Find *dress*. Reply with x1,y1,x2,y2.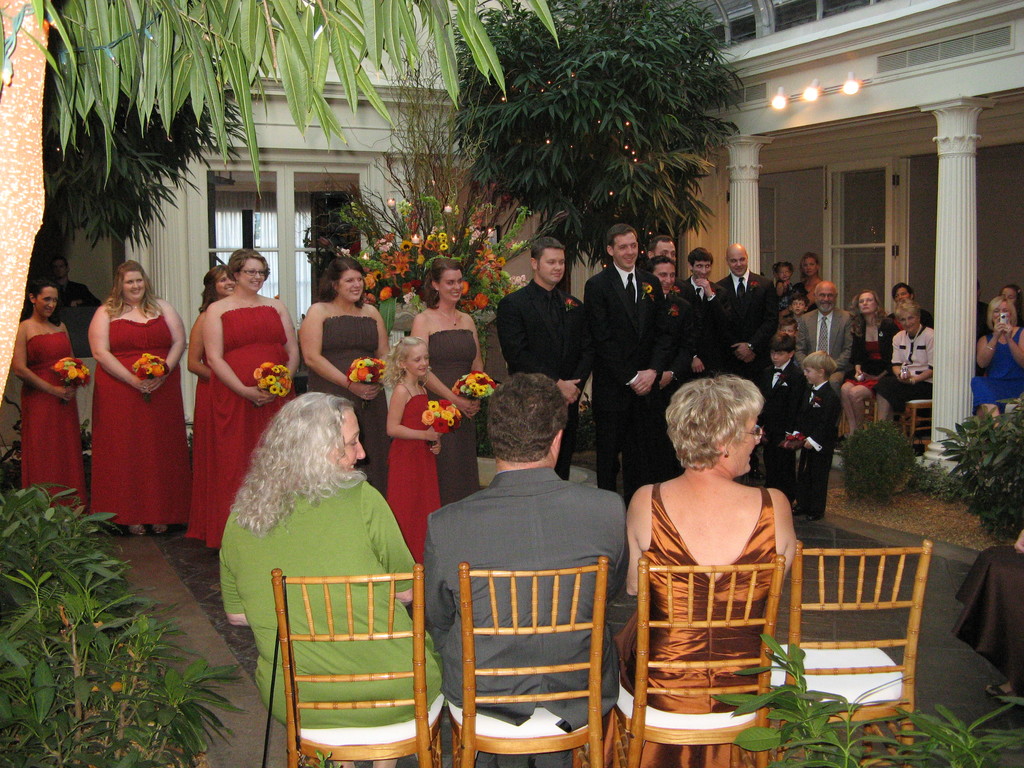
429,331,481,509.
